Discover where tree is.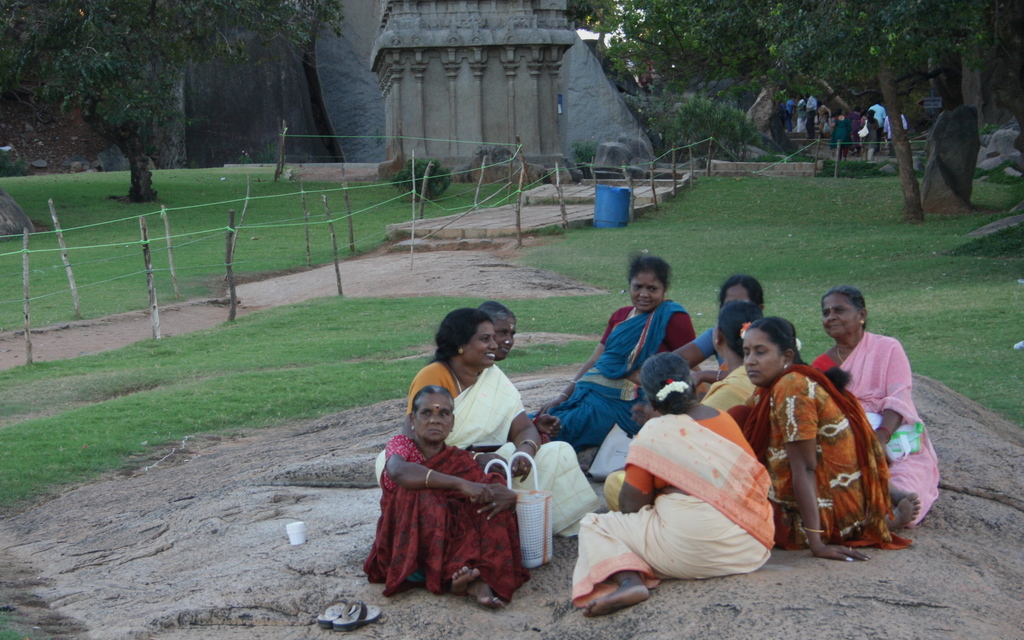
Discovered at region(55, 13, 198, 183).
